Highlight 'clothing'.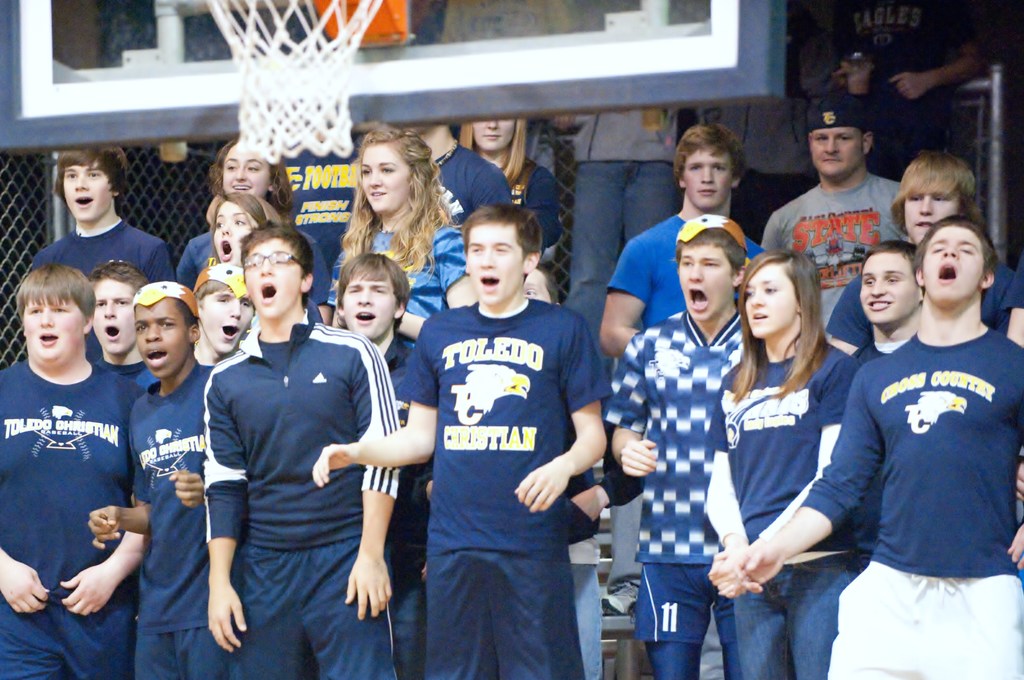
Highlighted region: 438/139/504/216.
